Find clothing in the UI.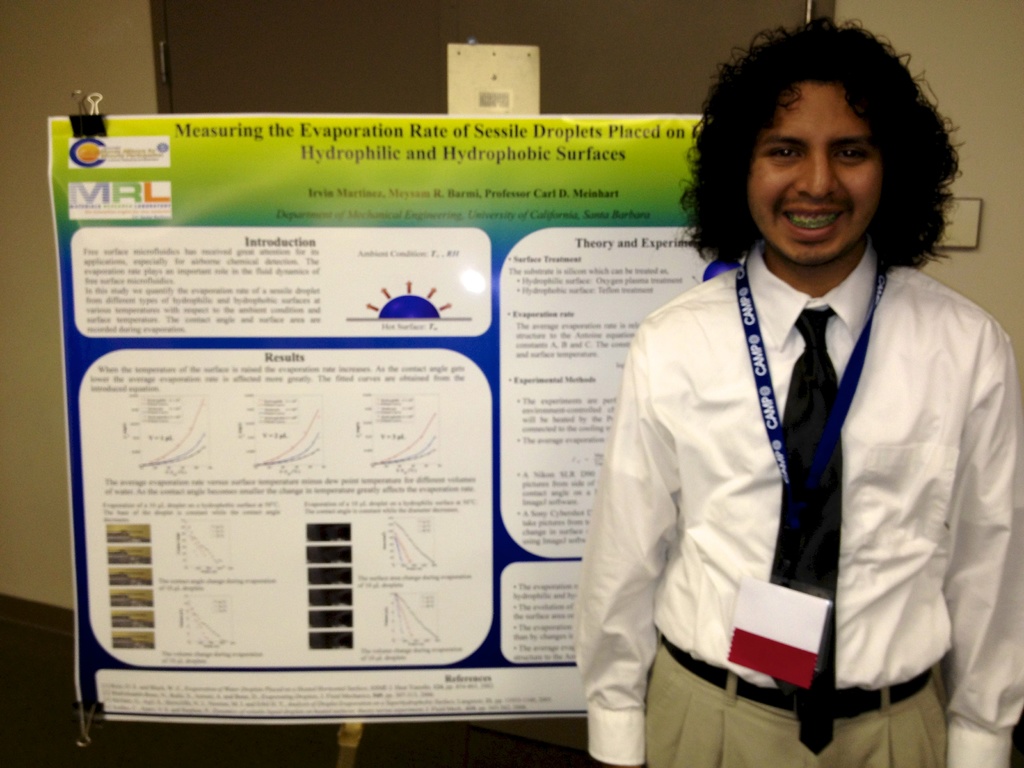
UI element at 570 245 1023 767.
